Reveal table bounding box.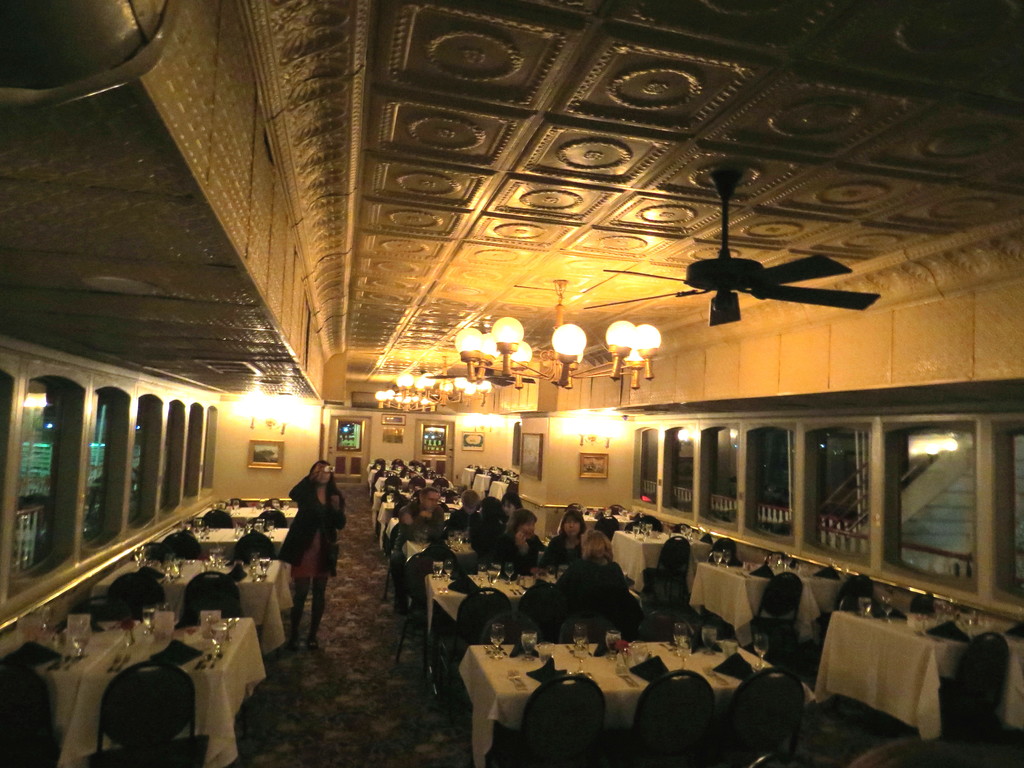
Revealed: [401,543,547,566].
